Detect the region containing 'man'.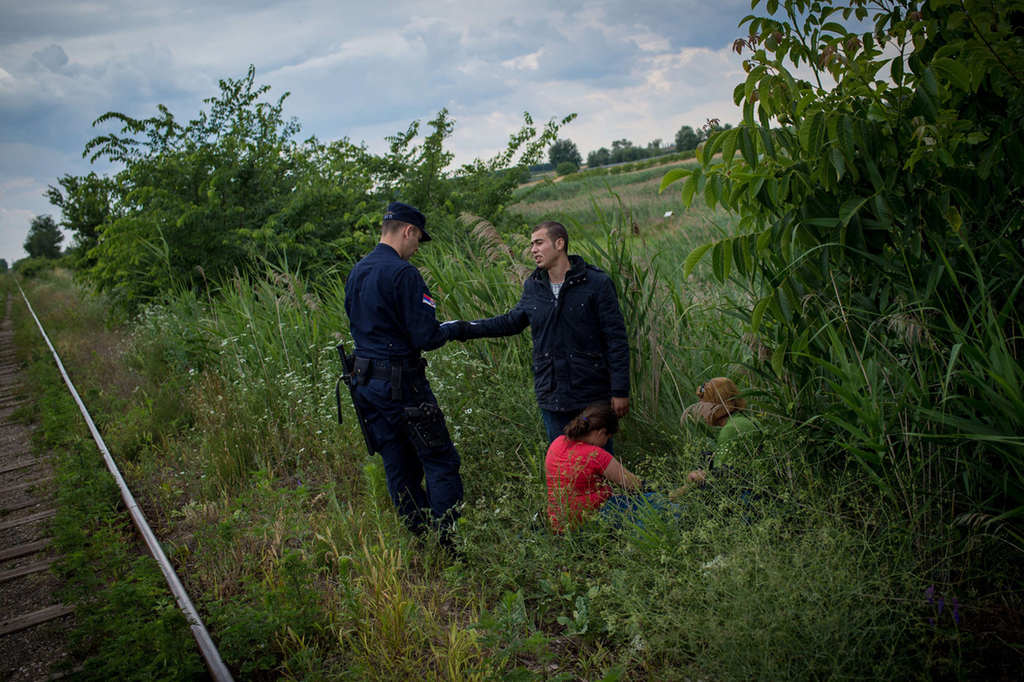
471,216,632,445.
